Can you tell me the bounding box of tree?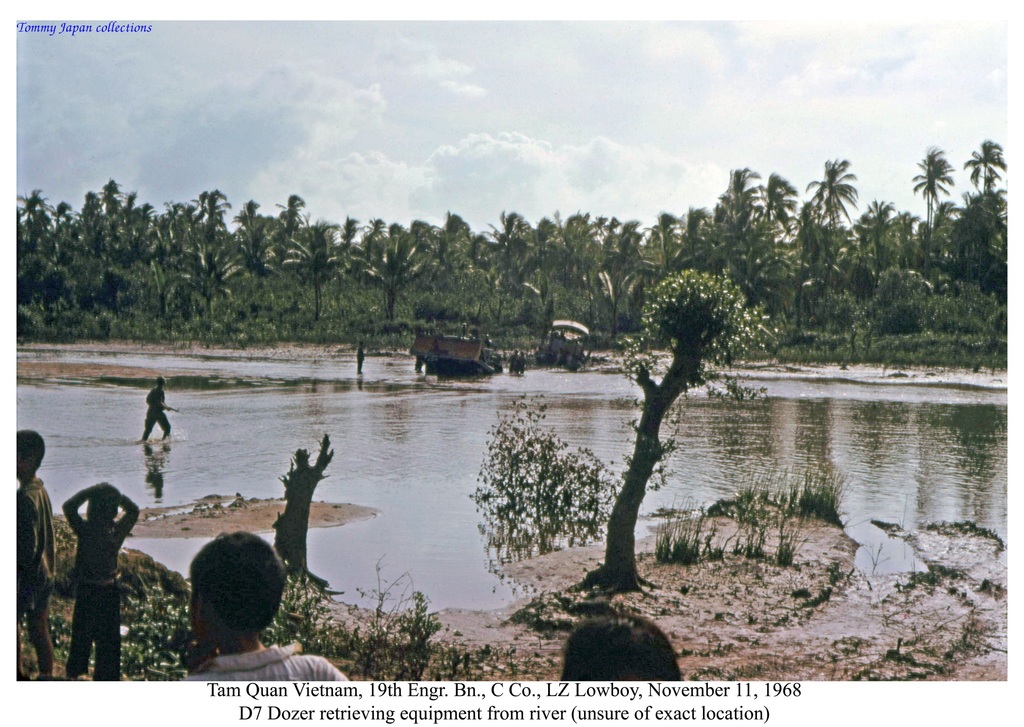
x1=605 y1=270 x2=772 y2=600.
